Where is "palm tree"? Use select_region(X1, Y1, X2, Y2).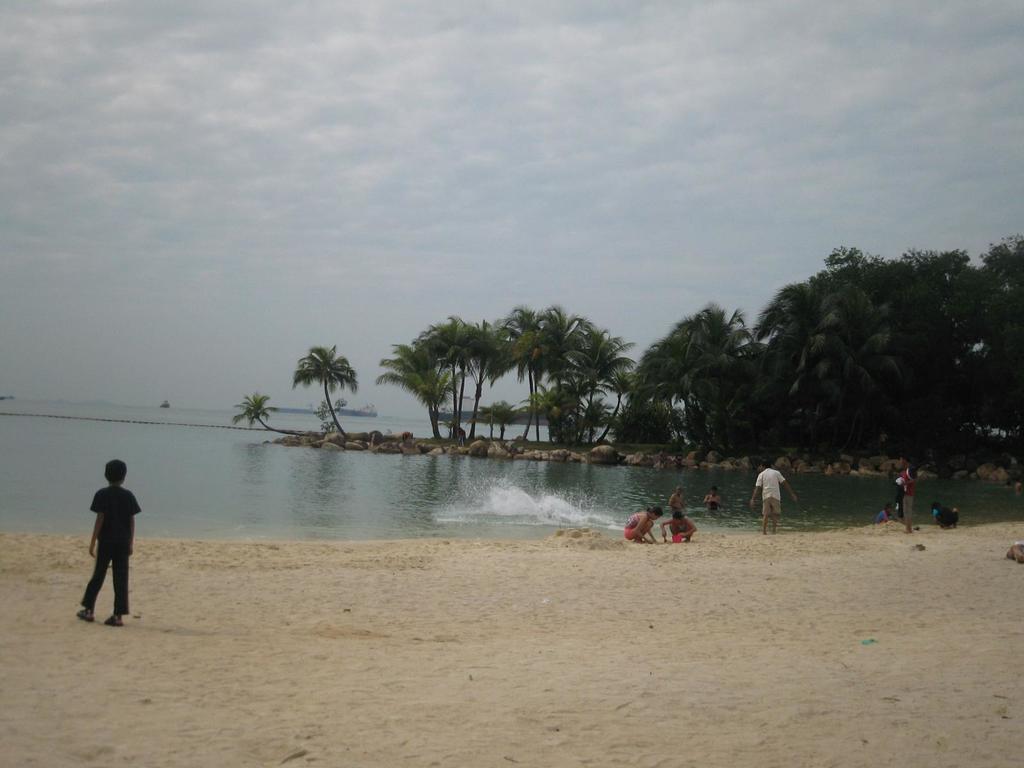
select_region(544, 330, 616, 470).
